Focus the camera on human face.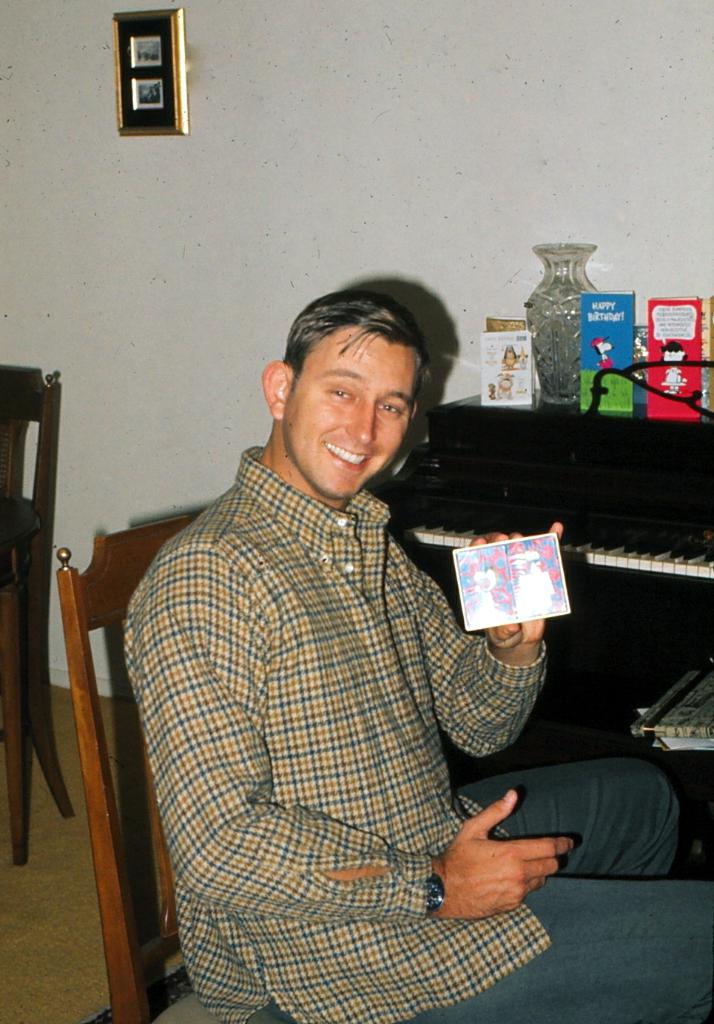
Focus region: (281,324,419,498).
